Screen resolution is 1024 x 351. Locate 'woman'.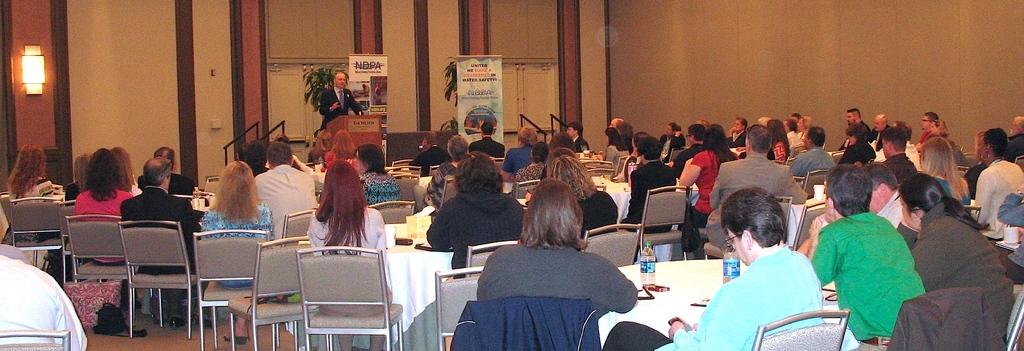
[501,126,541,178].
